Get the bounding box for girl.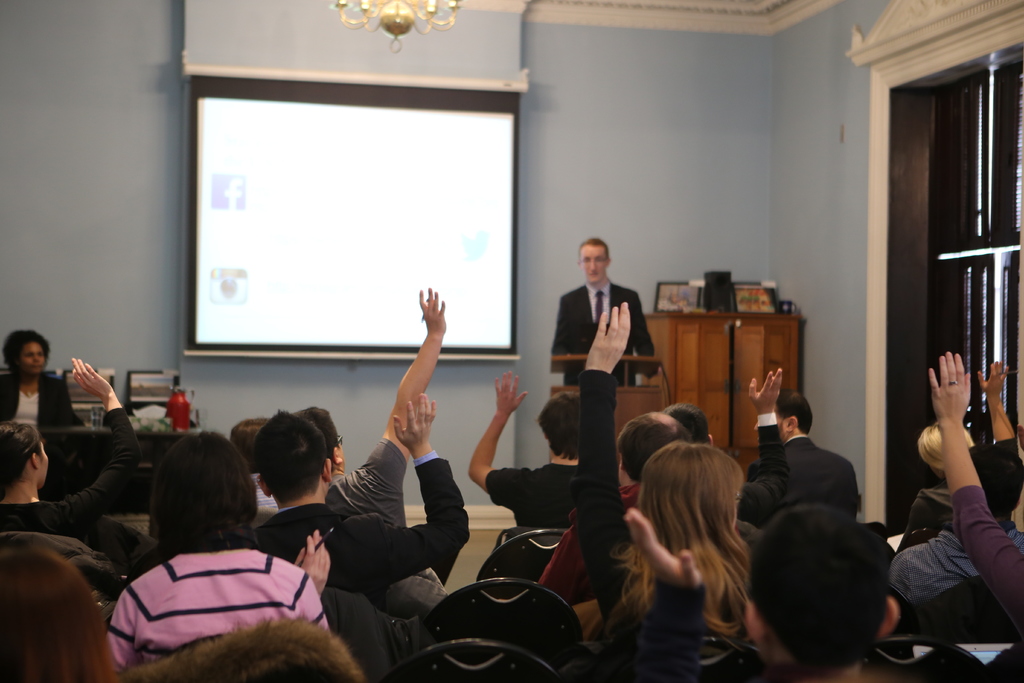
box=[0, 358, 146, 540].
